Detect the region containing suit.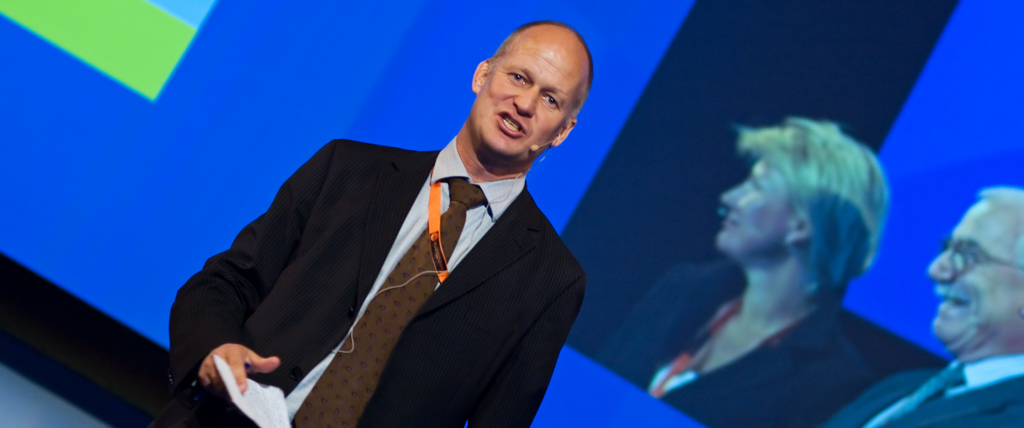
BBox(822, 352, 1023, 427).
